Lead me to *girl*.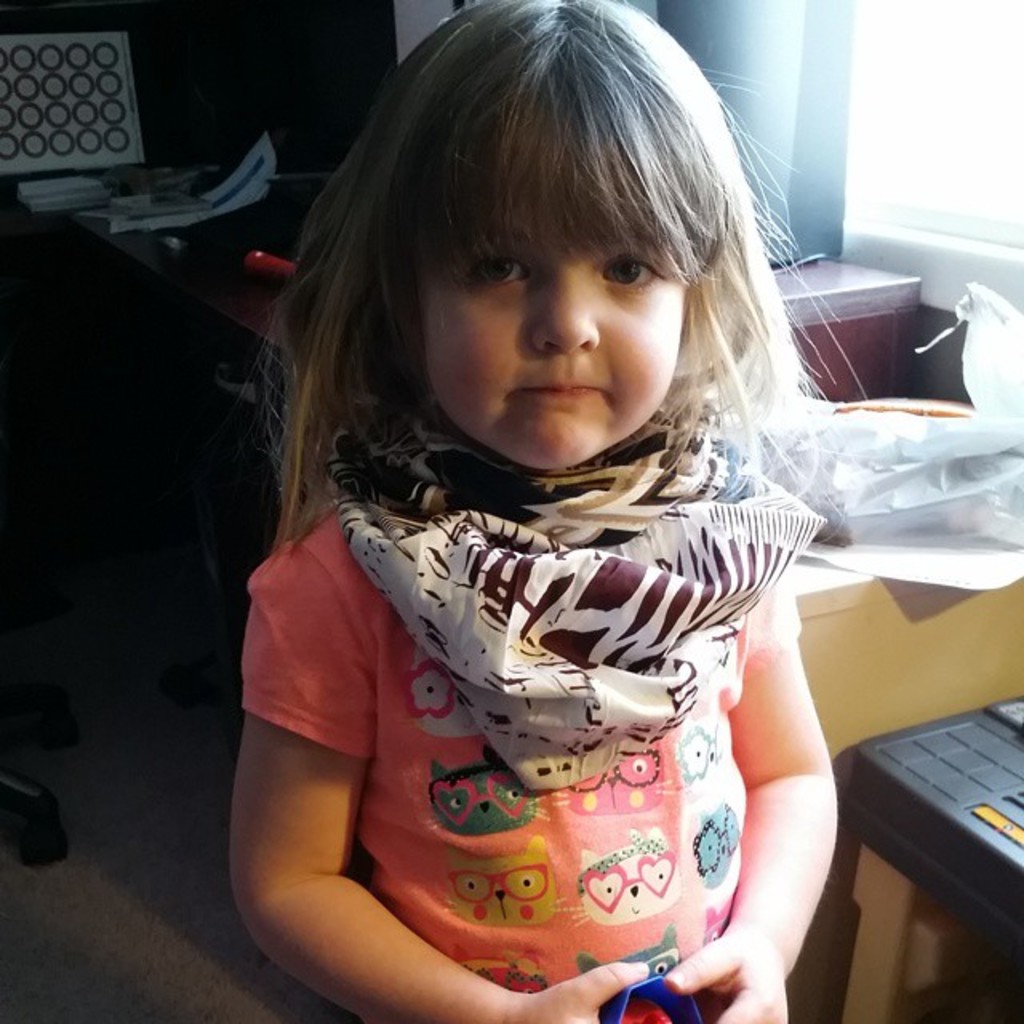
Lead to bbox=(222, 2, 848, 1022).
